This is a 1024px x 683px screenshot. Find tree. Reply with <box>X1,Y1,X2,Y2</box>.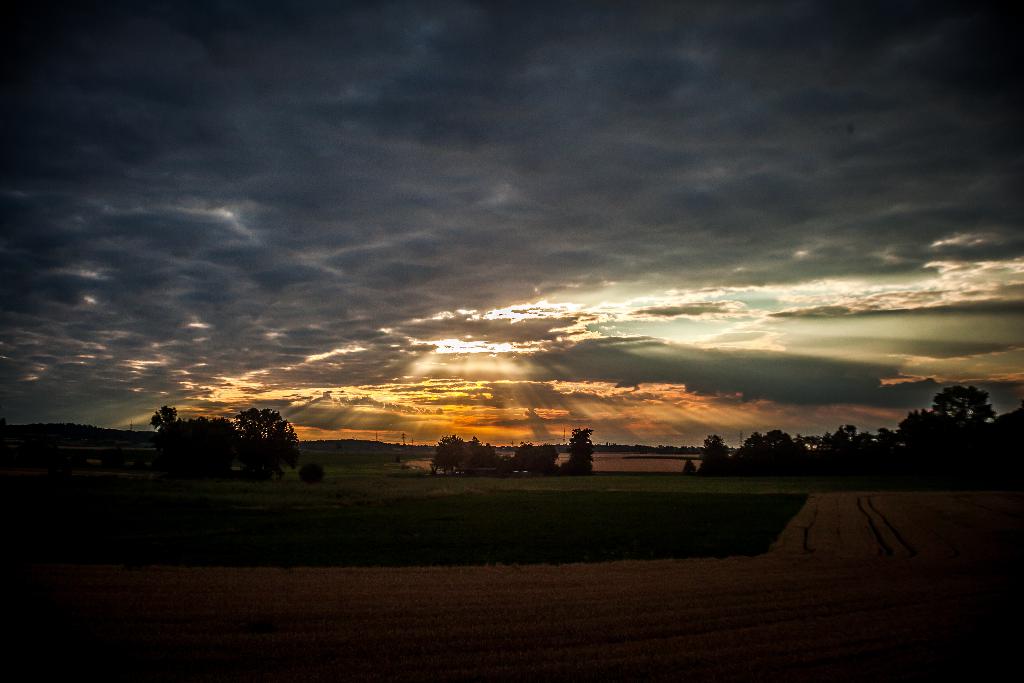
<box>696,431,728,484</box>.
